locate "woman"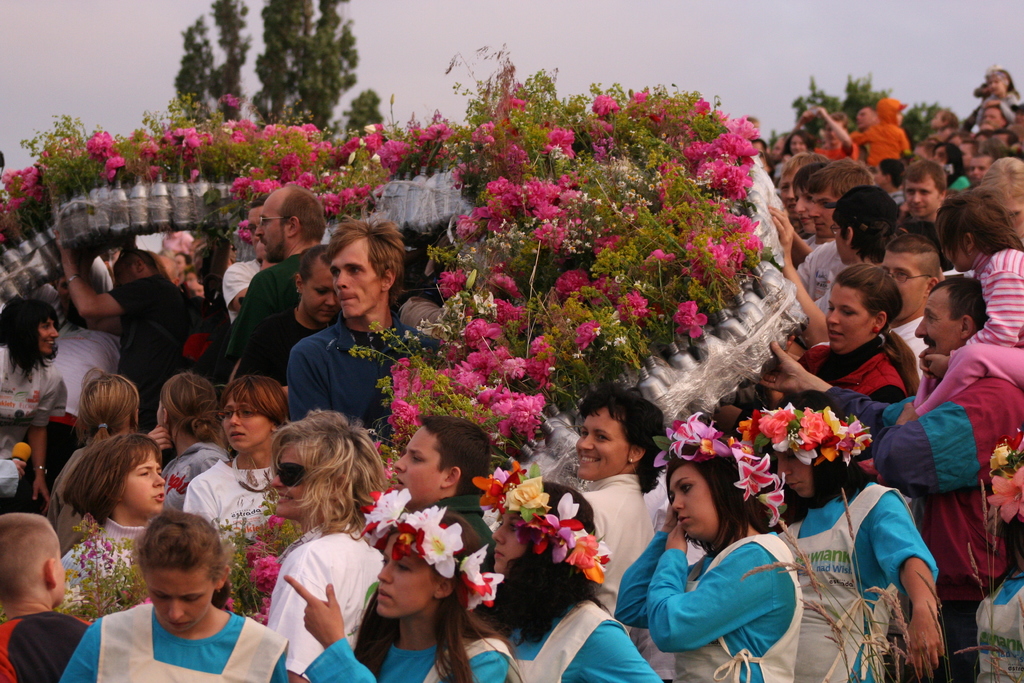
736,399,946,682
